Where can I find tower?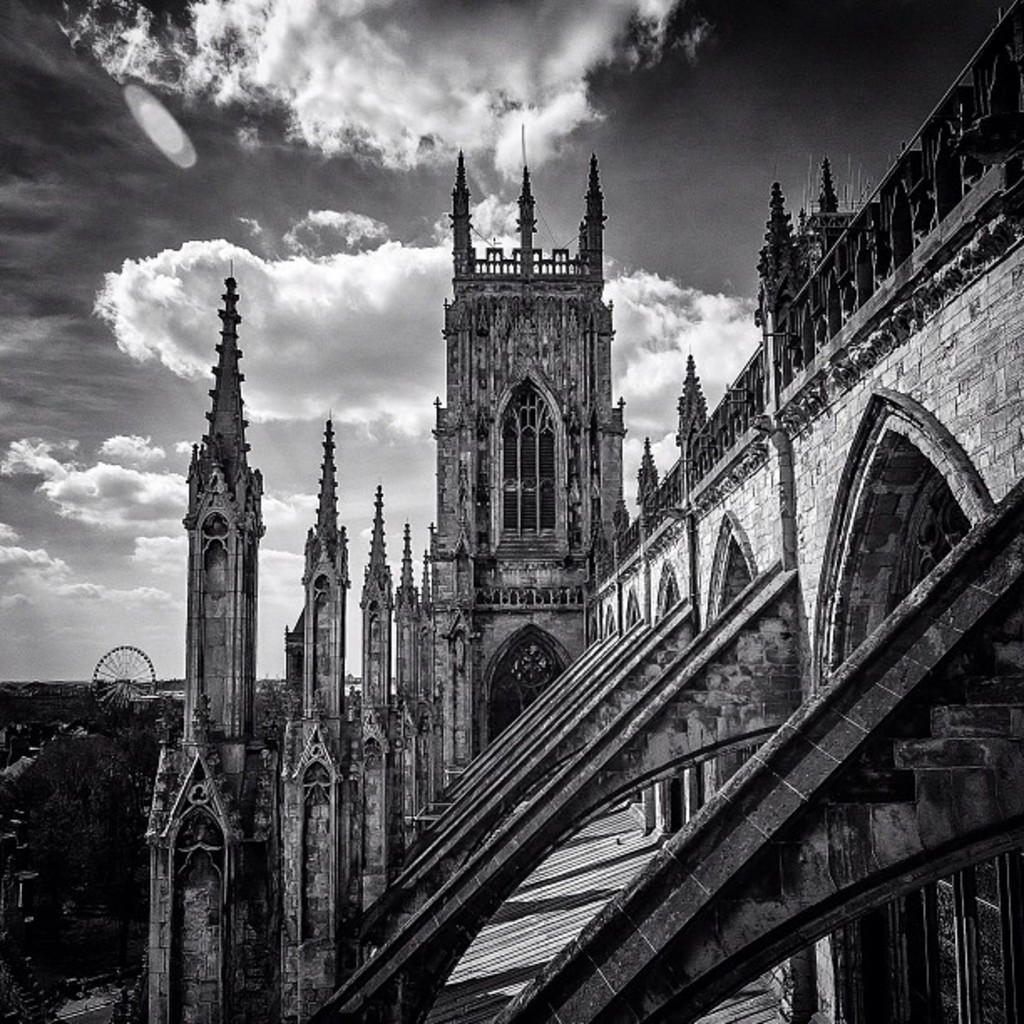
You can find it at [left=179, top=264, right=239, bottom=763].
